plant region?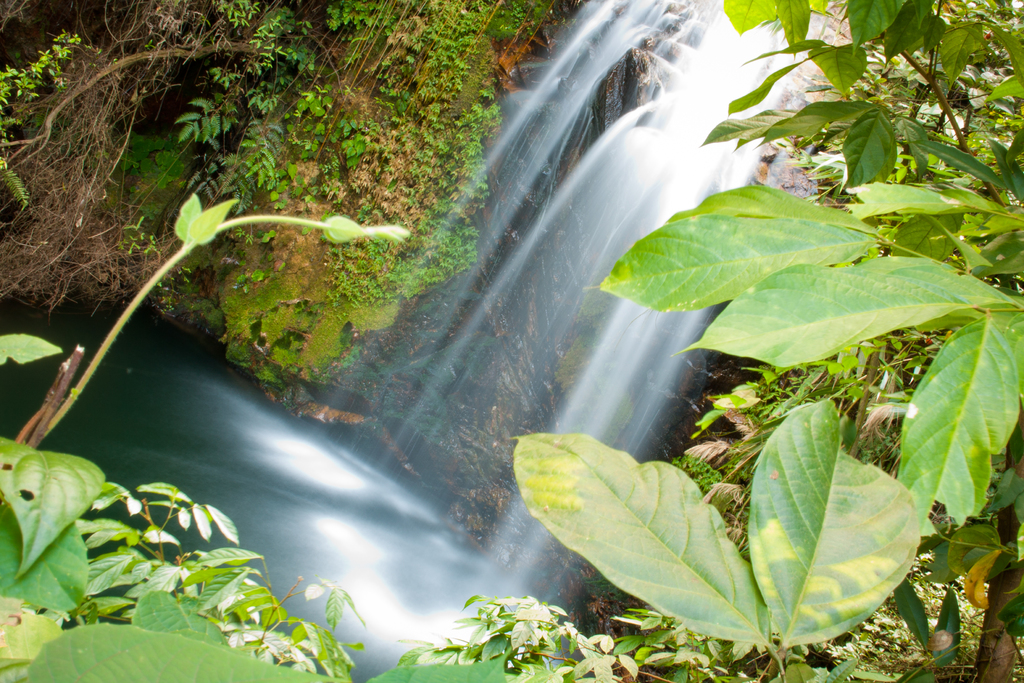
x1=0 y1=38 x2=89 y2=213
